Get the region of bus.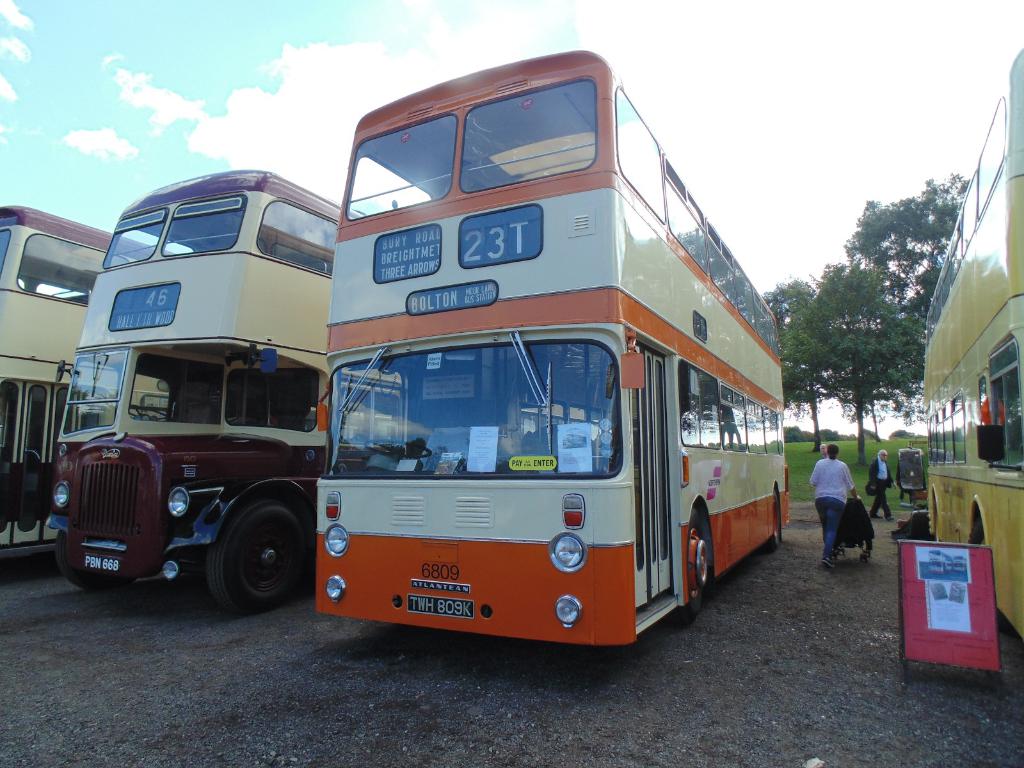
bbox=[0, 200, 187, 533].
